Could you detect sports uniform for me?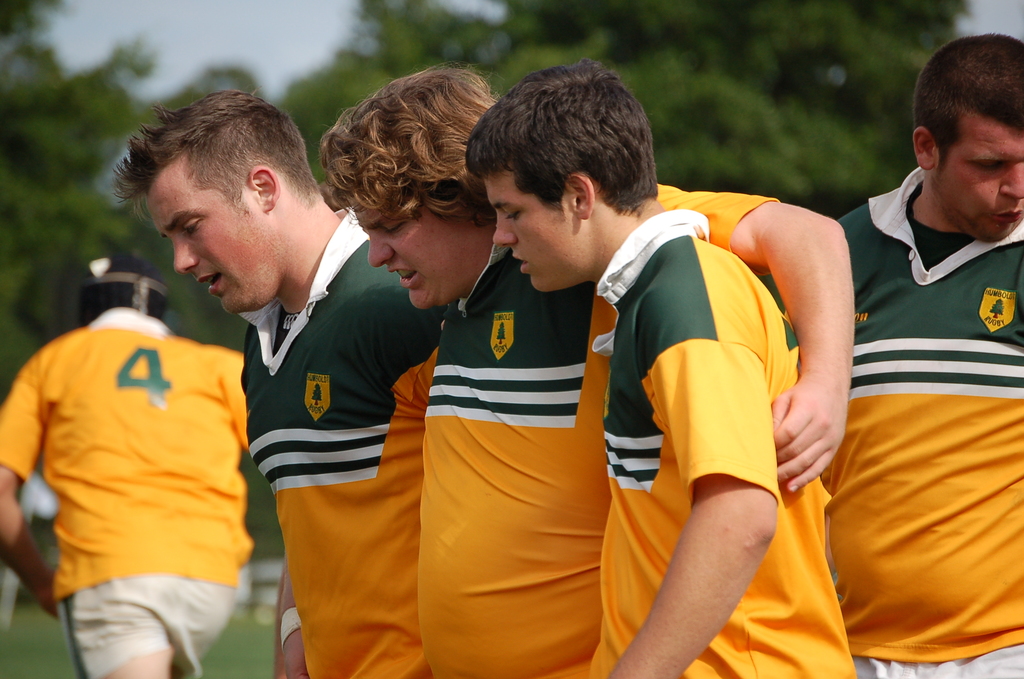
Detection result: rect(245, 200, 447, 678).
